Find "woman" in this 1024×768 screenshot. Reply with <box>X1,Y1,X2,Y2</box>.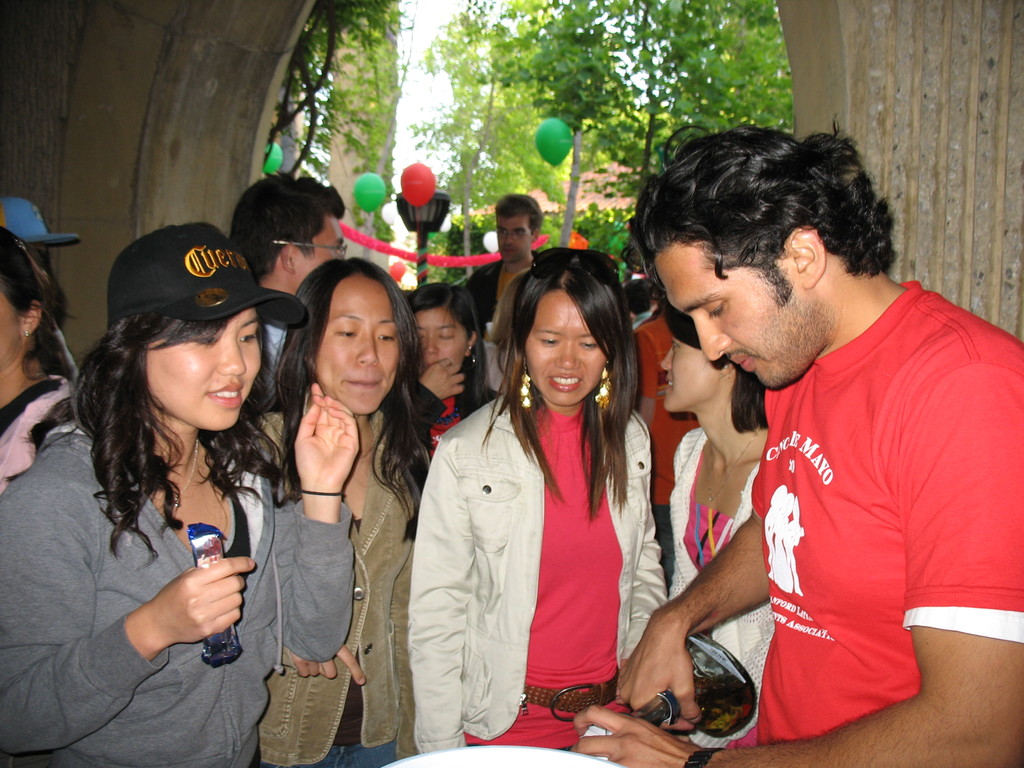
<box>0,229,81,493</box>.
